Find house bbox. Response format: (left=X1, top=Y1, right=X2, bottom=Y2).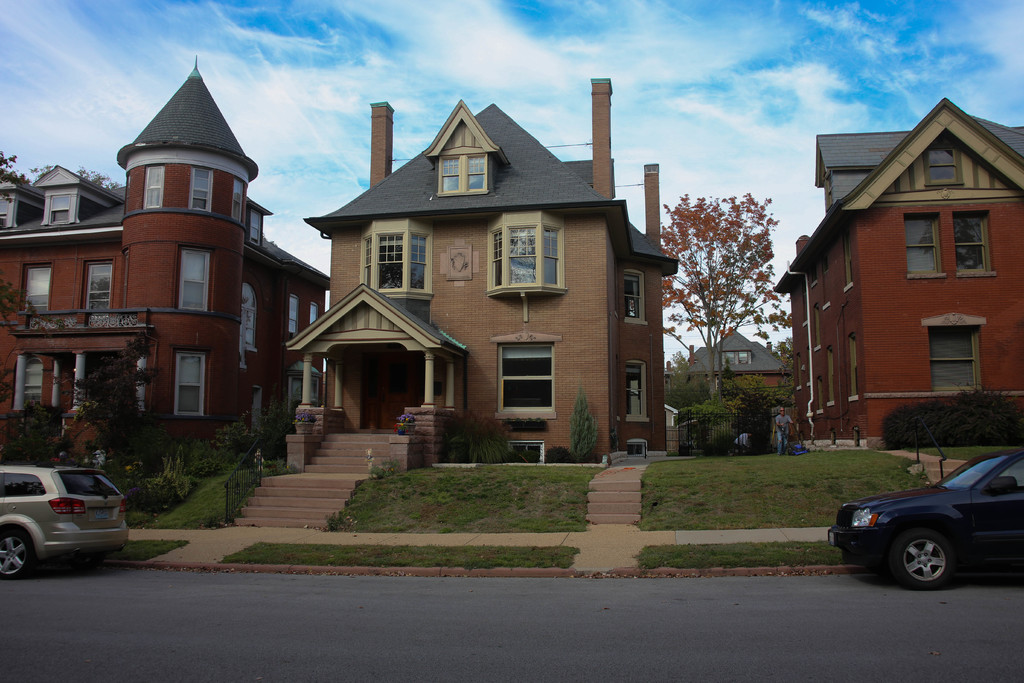
(left=772, top=99, right=1023, bottom=440).
